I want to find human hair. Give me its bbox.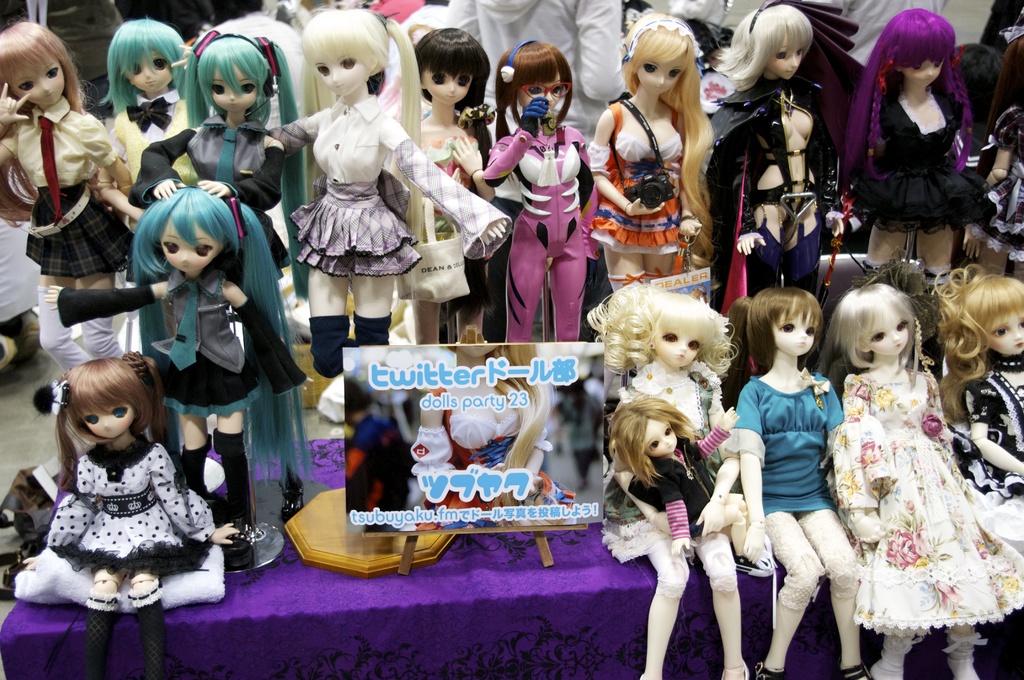
589 286 733 371.
